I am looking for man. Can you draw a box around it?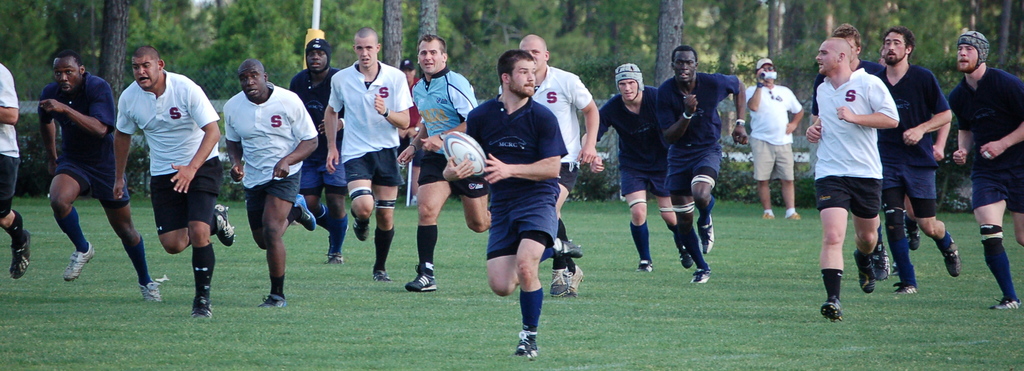
Sure, the bounding box is crop(593, 63, 694, 272).
